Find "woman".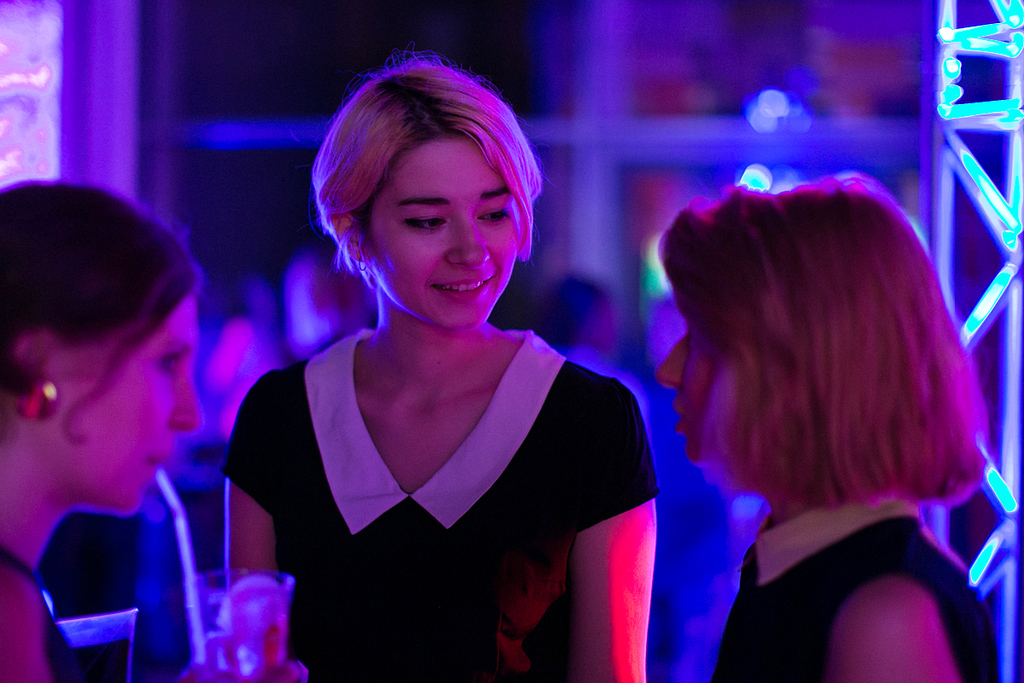
651:173:997:682.
